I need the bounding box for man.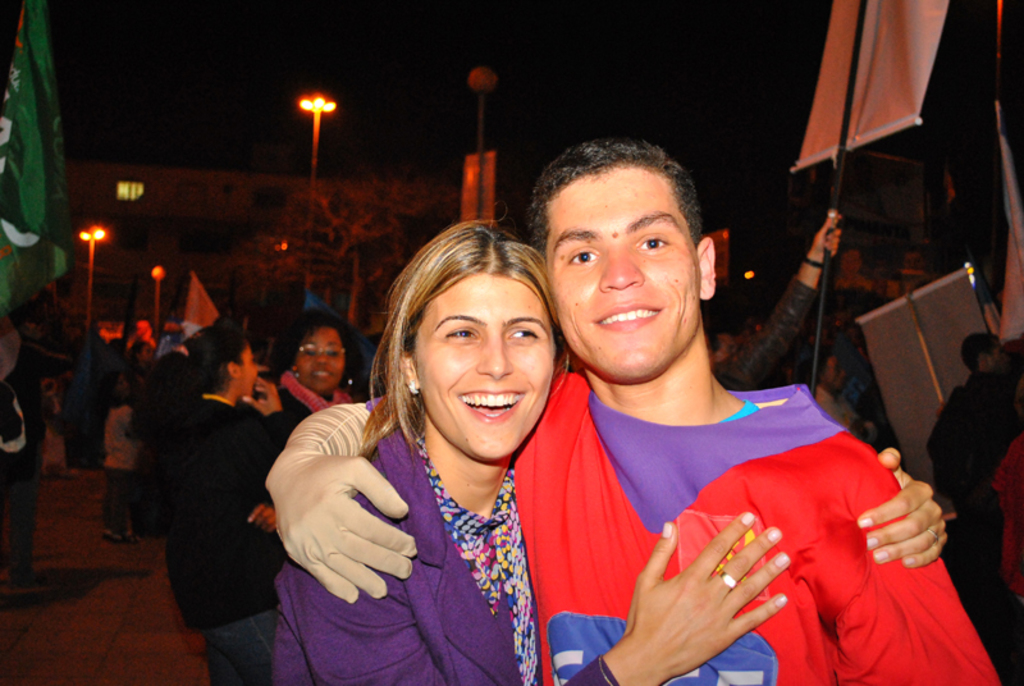
Here it is: left=812, top=351, right=873, bottom=442.
